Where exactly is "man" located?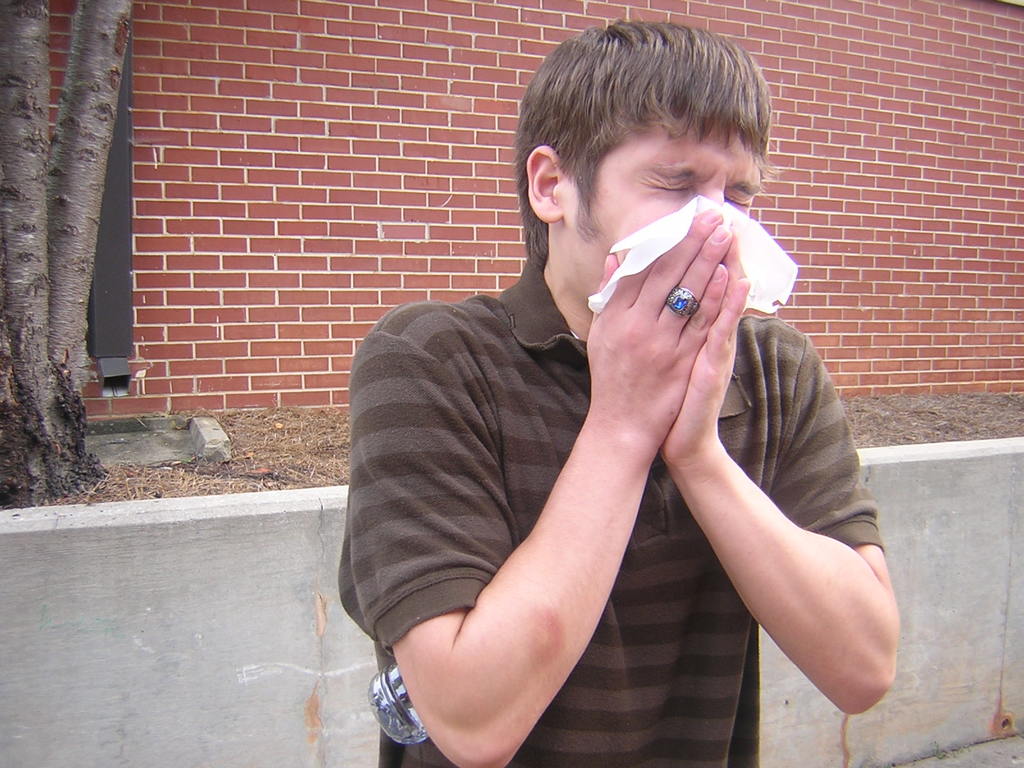
Its bounding box is {"left": 298, "top": 31, "right": 898, "bottom": 757}.
